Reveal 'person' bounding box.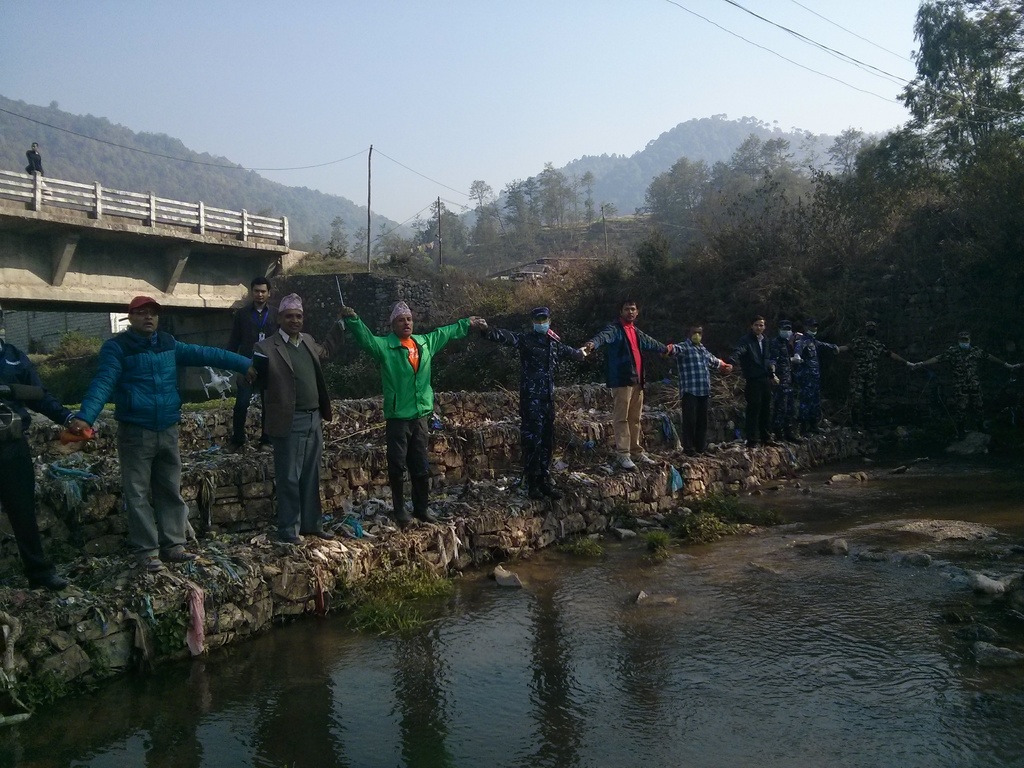
Revealed: (left=483, top=308, right=578, bottom=500).
